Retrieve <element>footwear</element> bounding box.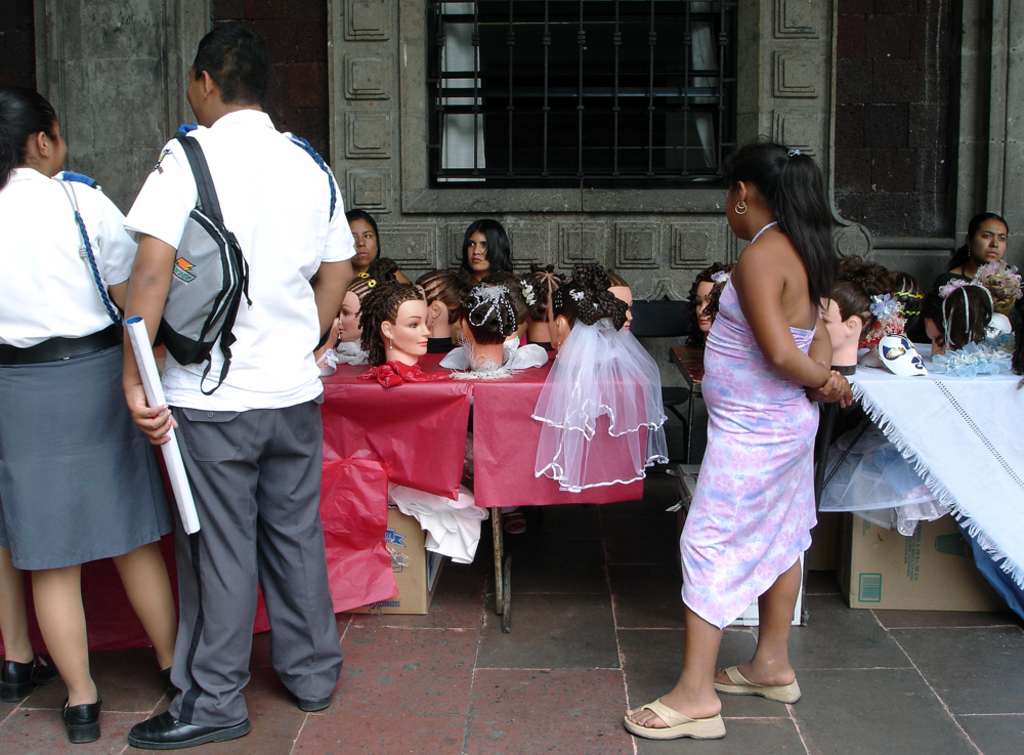
Bounding box: {"left": 156, "top": 665, "right": 184, "bottom": 699}.
